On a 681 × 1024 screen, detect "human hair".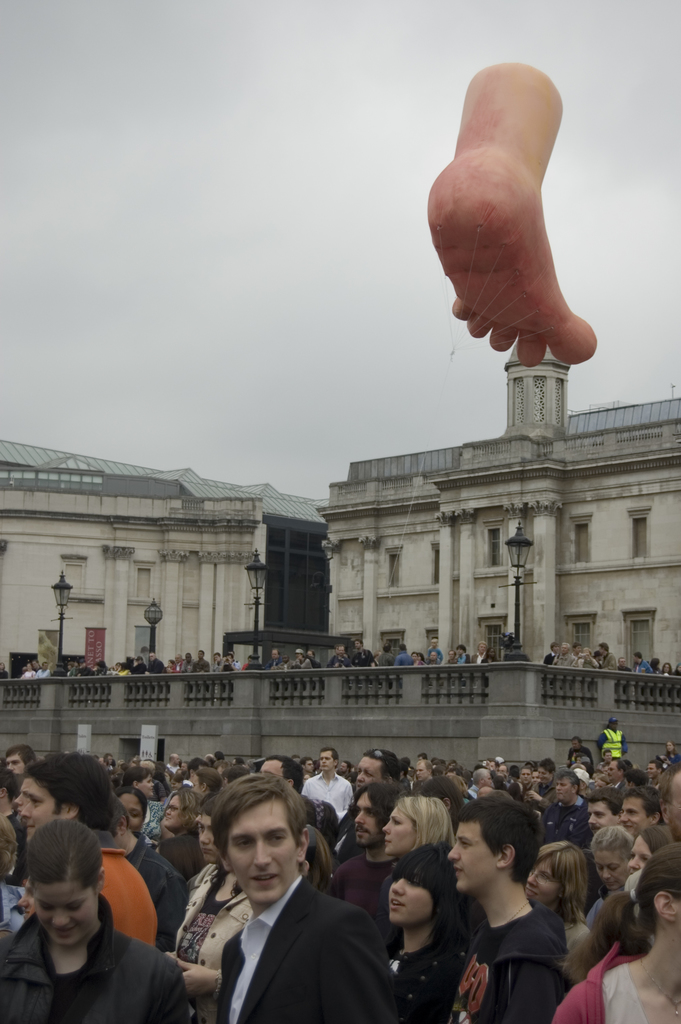
x1=358, y1=774, x2=413, y2=836.
